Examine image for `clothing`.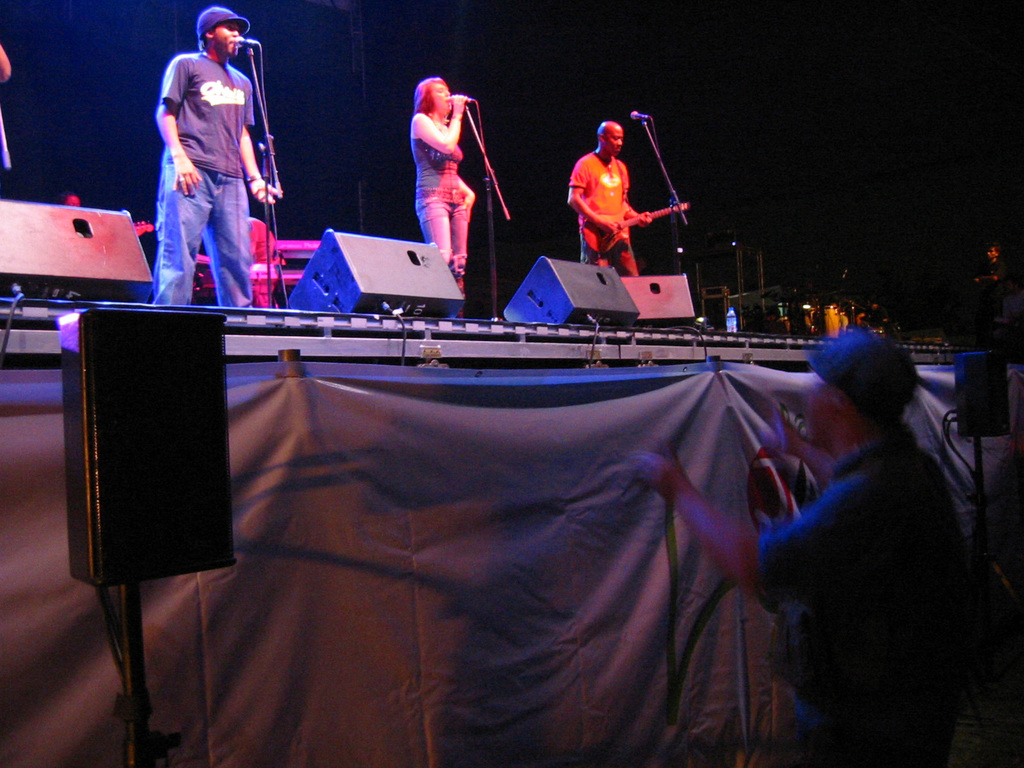
Examination result: locate(568, 155, 640, 273).
